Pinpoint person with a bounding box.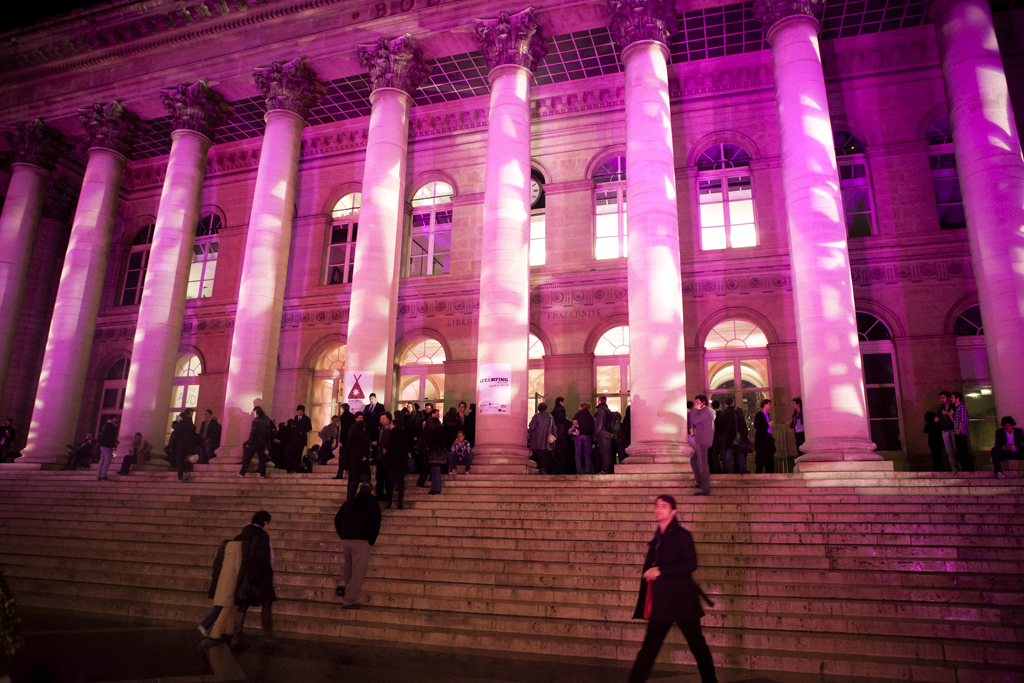
[x1=987, y1=416, x2=1023, y2=474].
